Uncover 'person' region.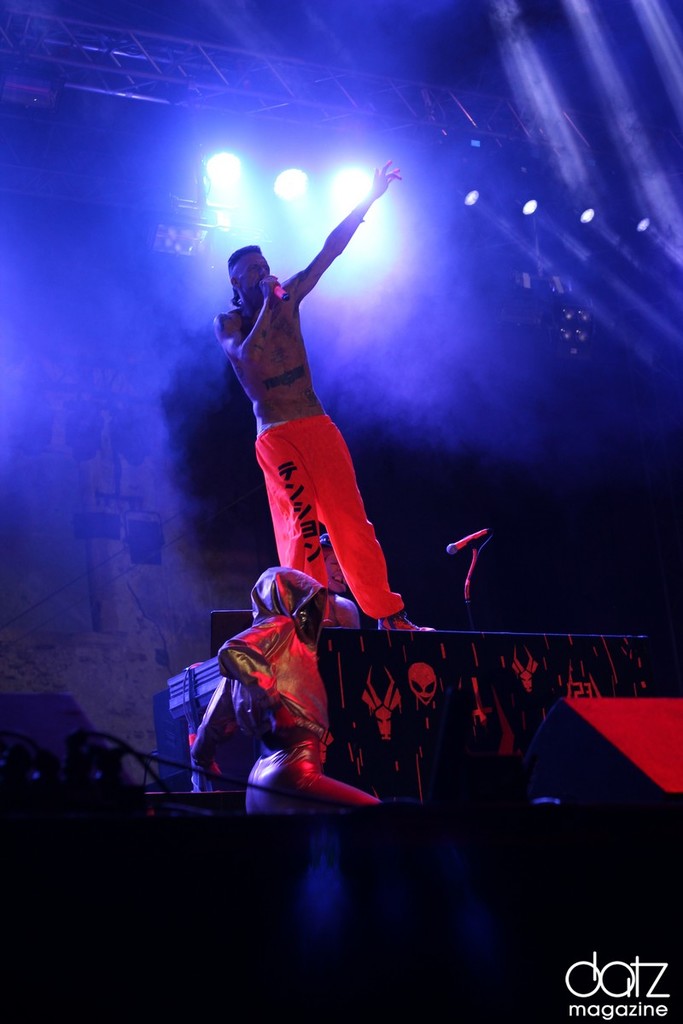
Uncovered: 213 165 432 625.
